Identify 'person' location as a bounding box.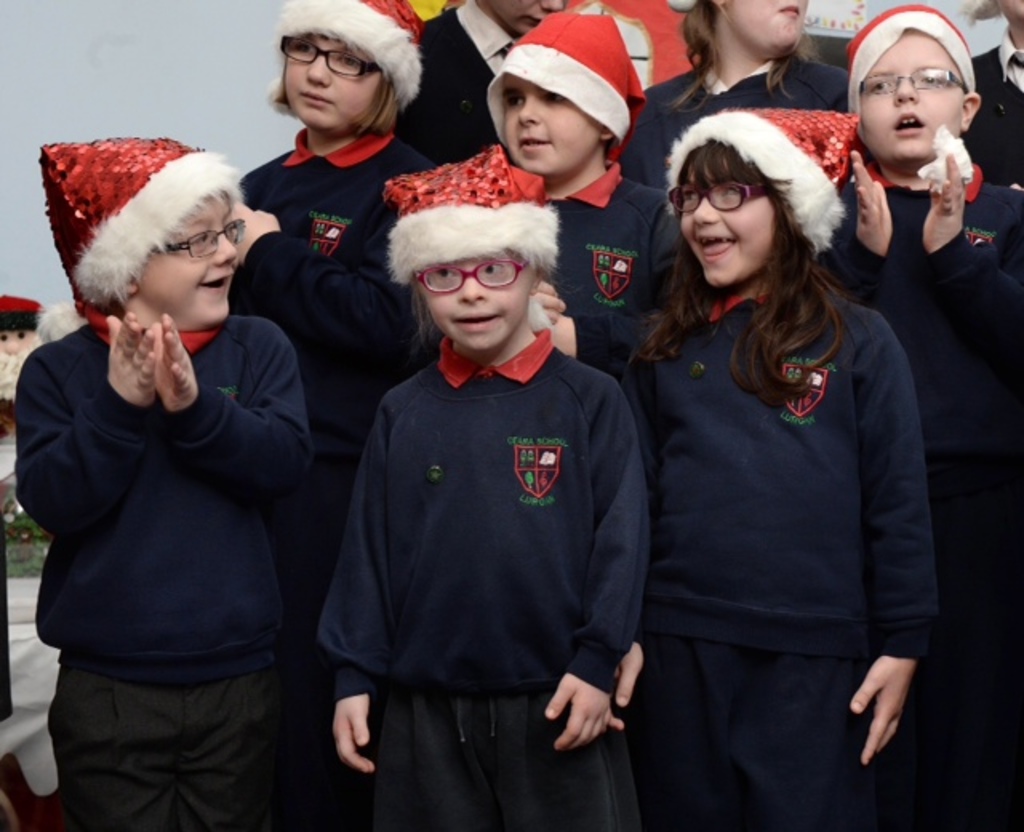
816,0,1022,830.
